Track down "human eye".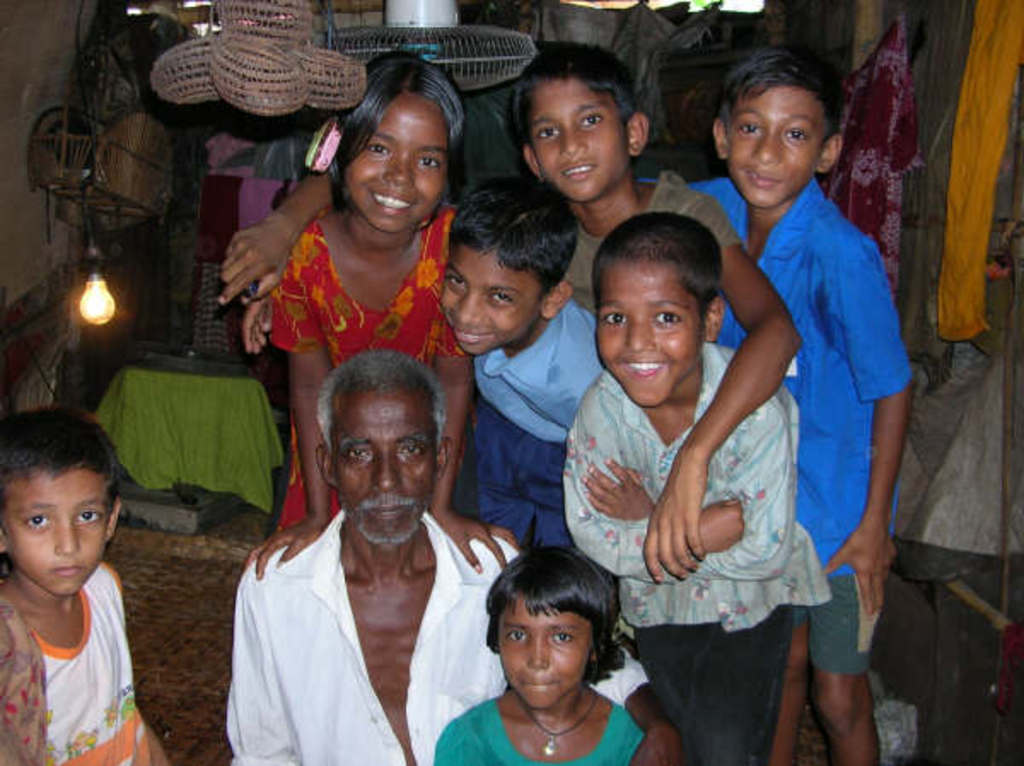
Tracked to detection(532, 123, 560, 142).
